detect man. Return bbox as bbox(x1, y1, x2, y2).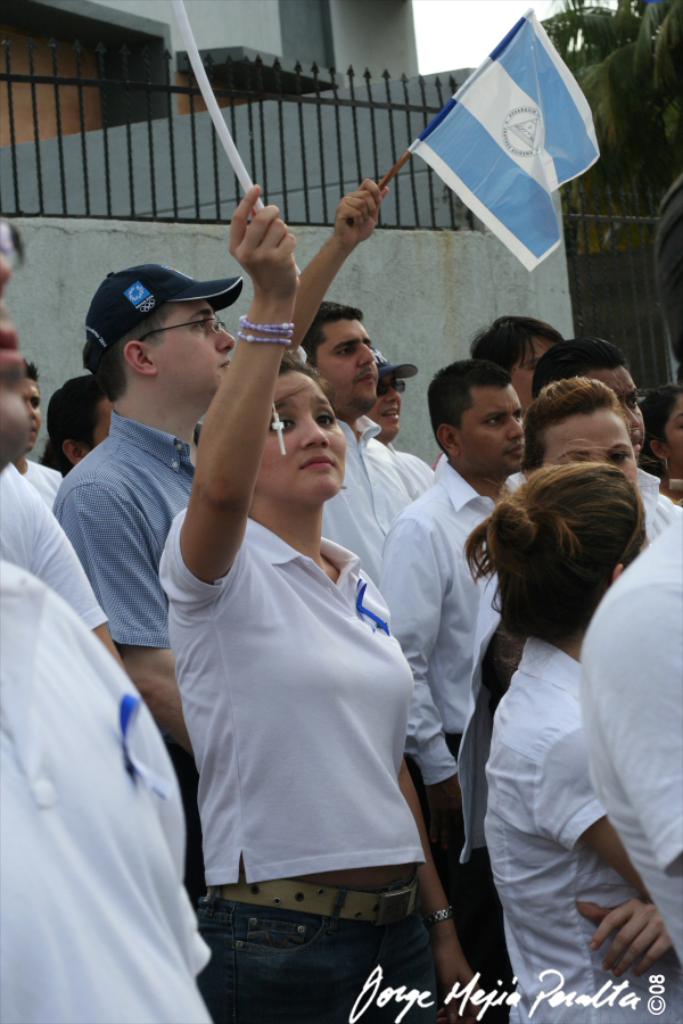
bbox(0, 216, 209, 1023).
